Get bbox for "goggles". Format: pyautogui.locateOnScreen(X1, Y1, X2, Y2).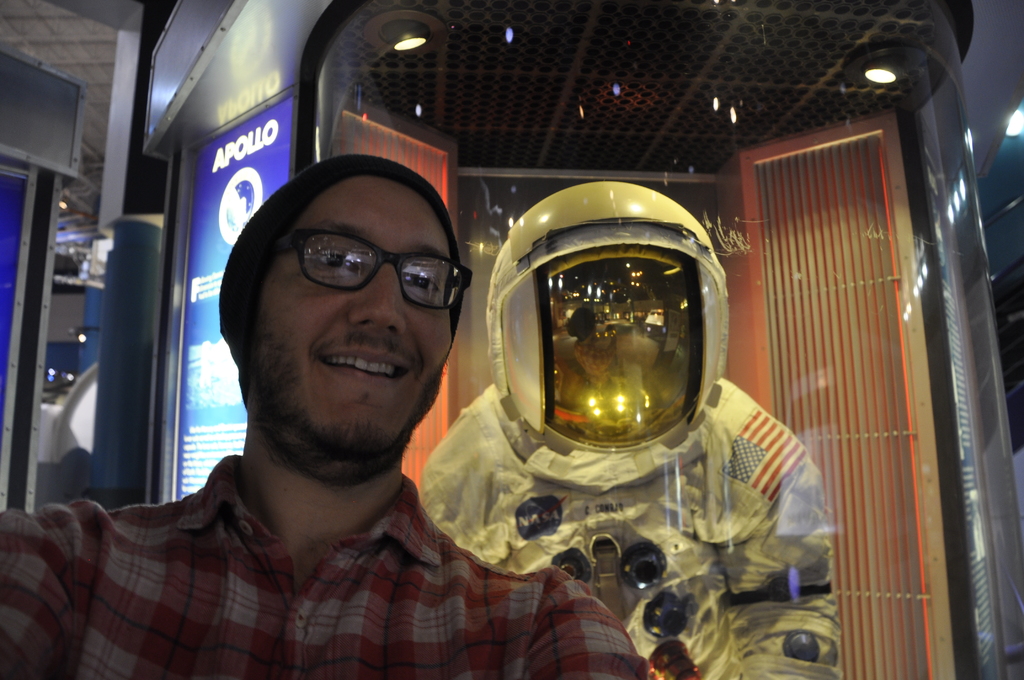
pyautogui.locateOnScreen(259, 218, 460, 305).
